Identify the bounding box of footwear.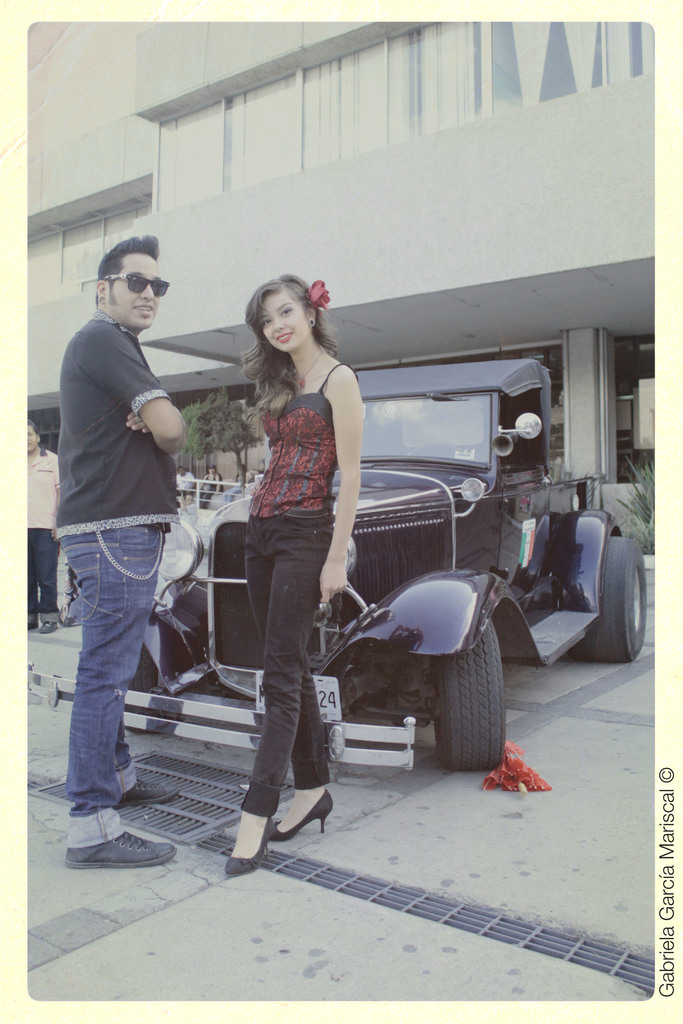
crop(227, 813, 279, 881).
